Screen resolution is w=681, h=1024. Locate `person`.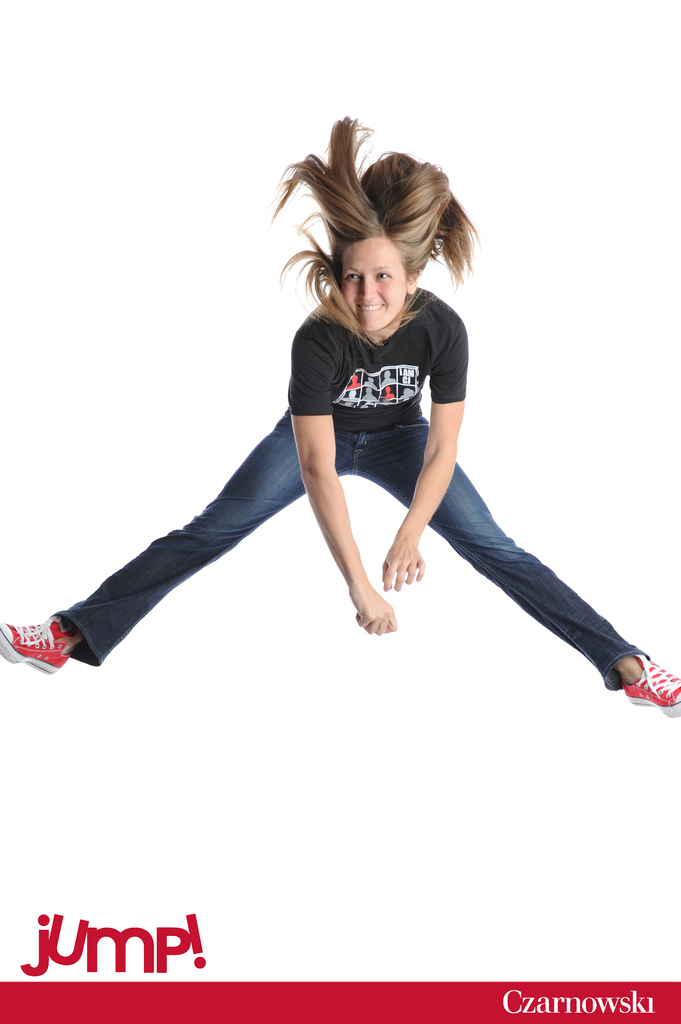
{"x1": 0, "y1": 115, "x2": 680, "y2": 713}.
